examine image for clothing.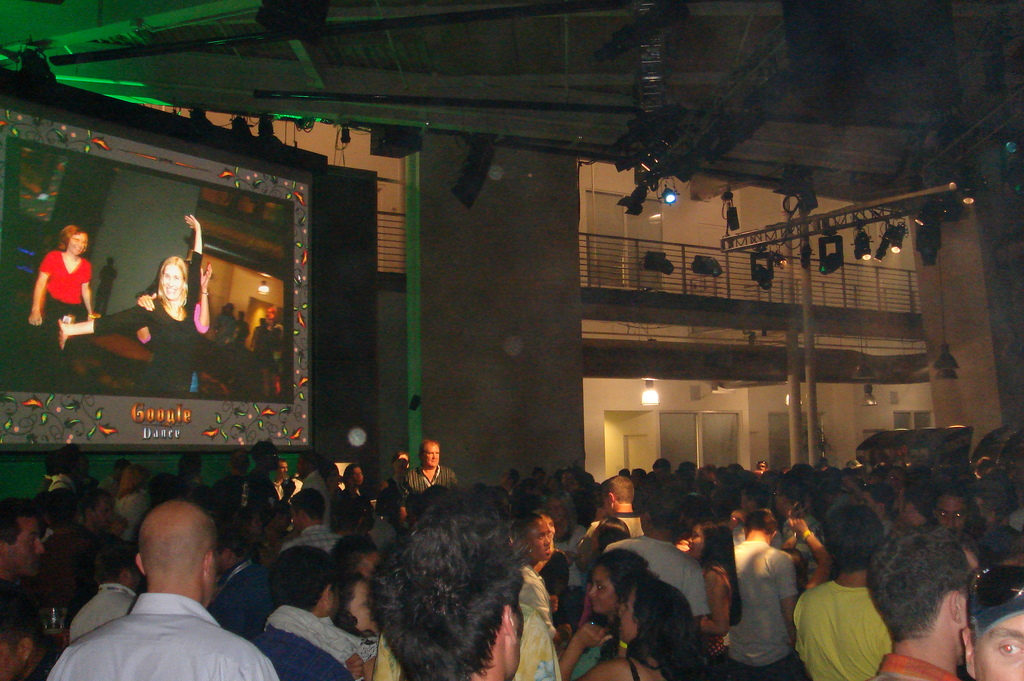
Examination result: {"left": 53, "top": 568, "right": 286, "bottom": 680}.
